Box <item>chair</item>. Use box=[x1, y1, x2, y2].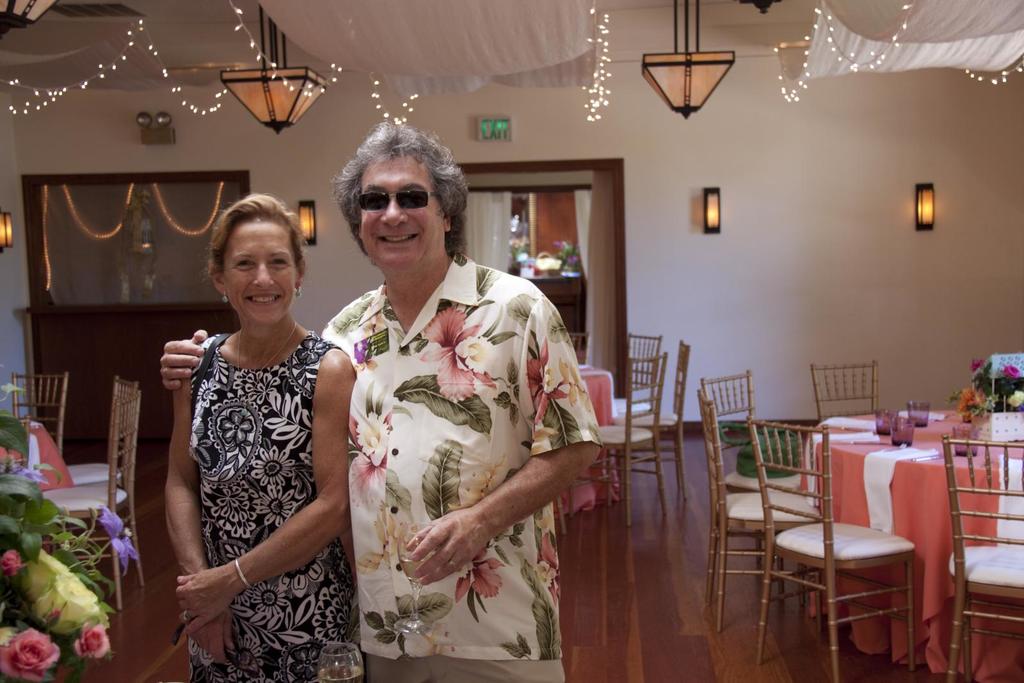
box=[808, 361, 878, 417].
